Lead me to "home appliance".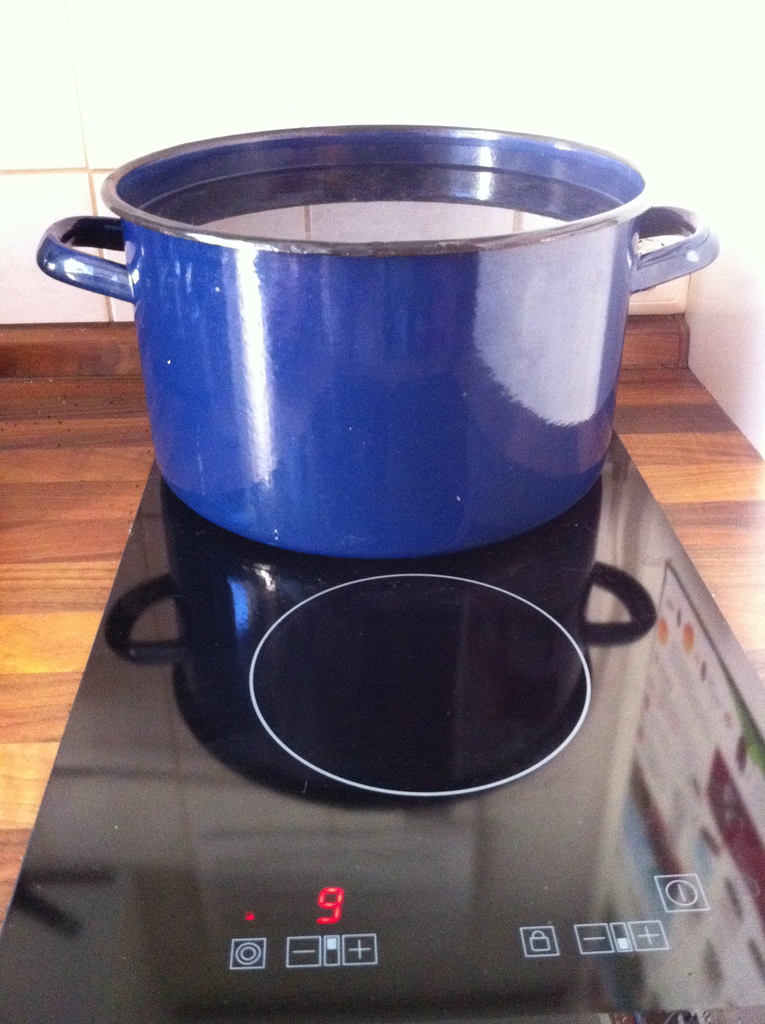
Lead to [0,425,764,1023].
